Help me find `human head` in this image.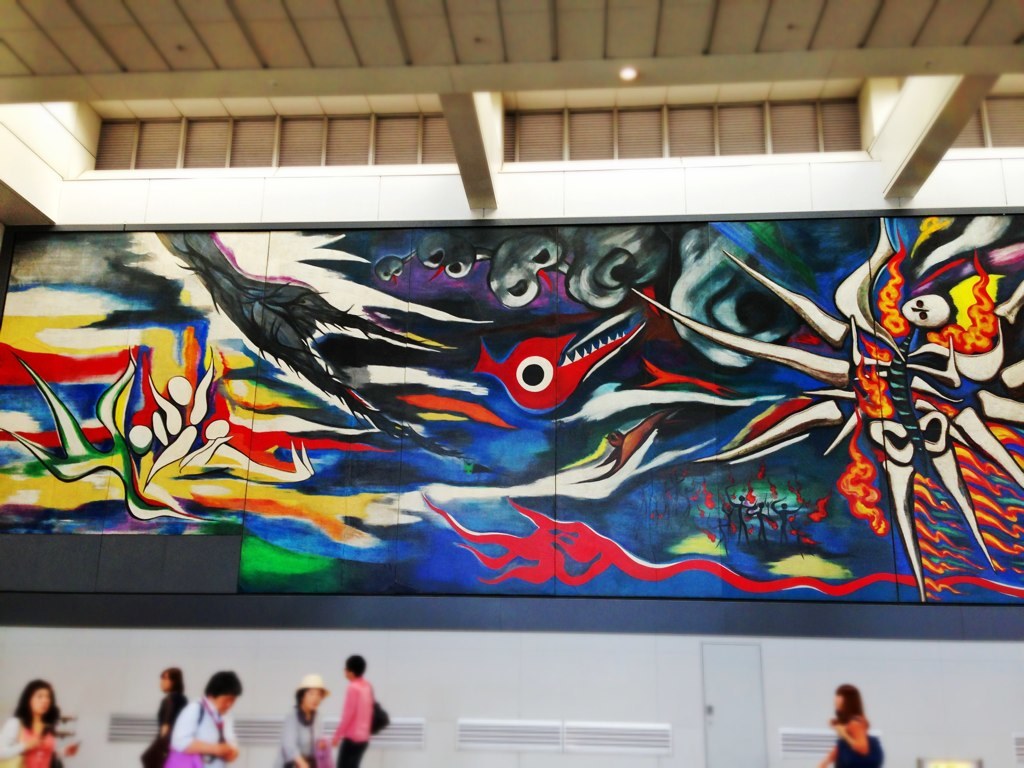
Found it: 299,678,324,709.
